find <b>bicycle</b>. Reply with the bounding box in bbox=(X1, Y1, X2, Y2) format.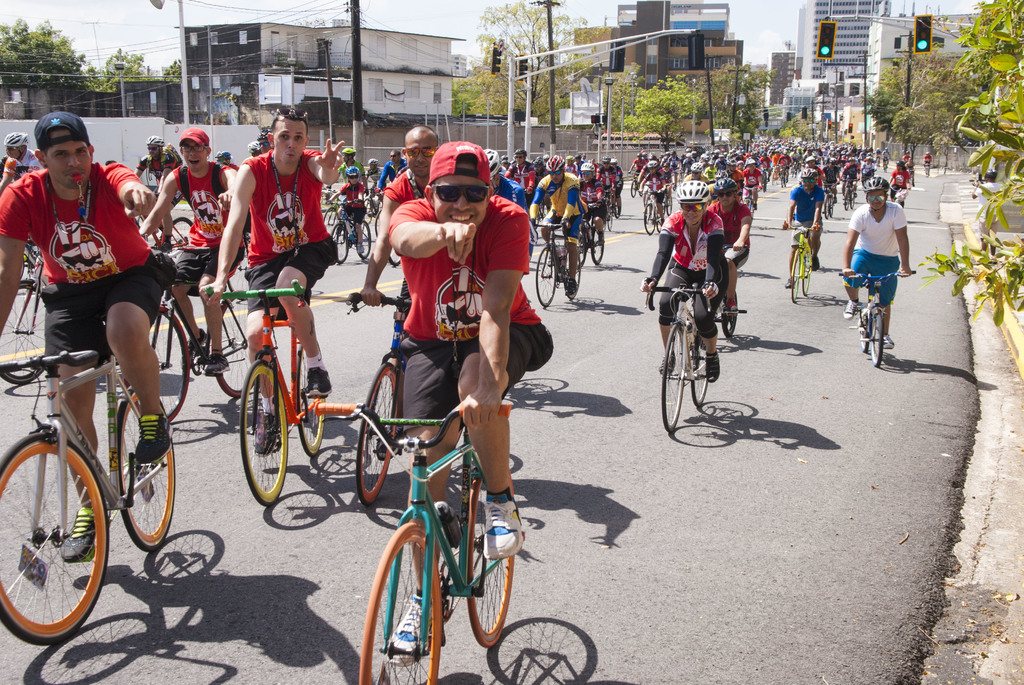
bbox=(312, 352, 522, 684).
